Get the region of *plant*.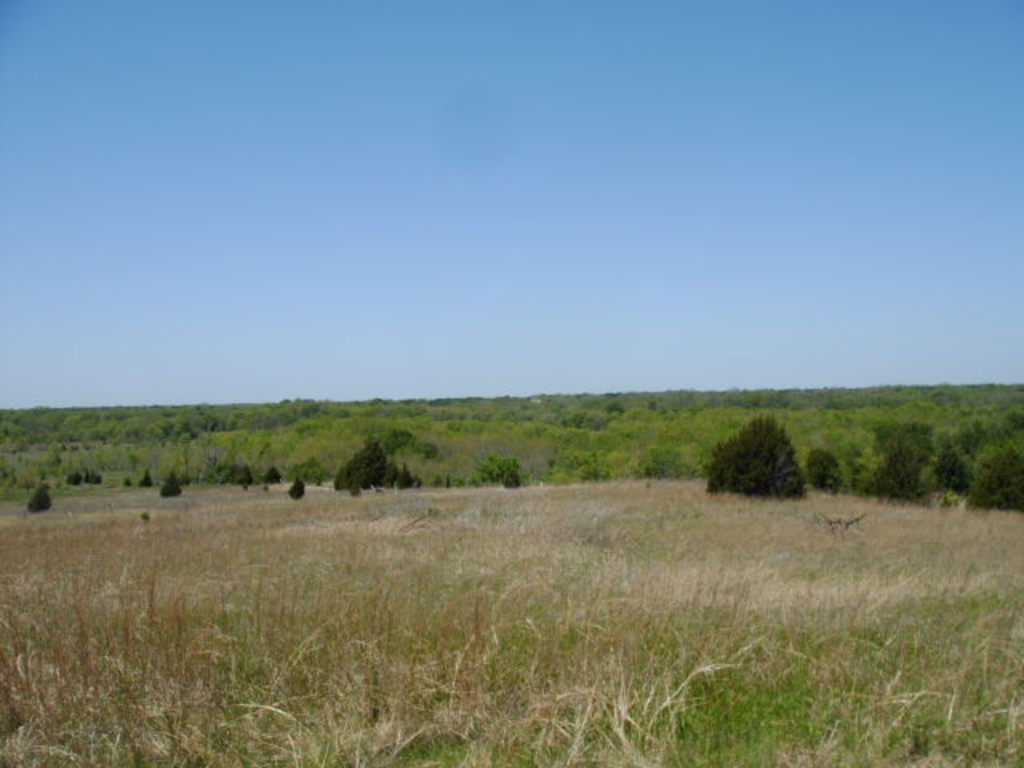
x1=243 y1=464 x2=248 y2=490.
